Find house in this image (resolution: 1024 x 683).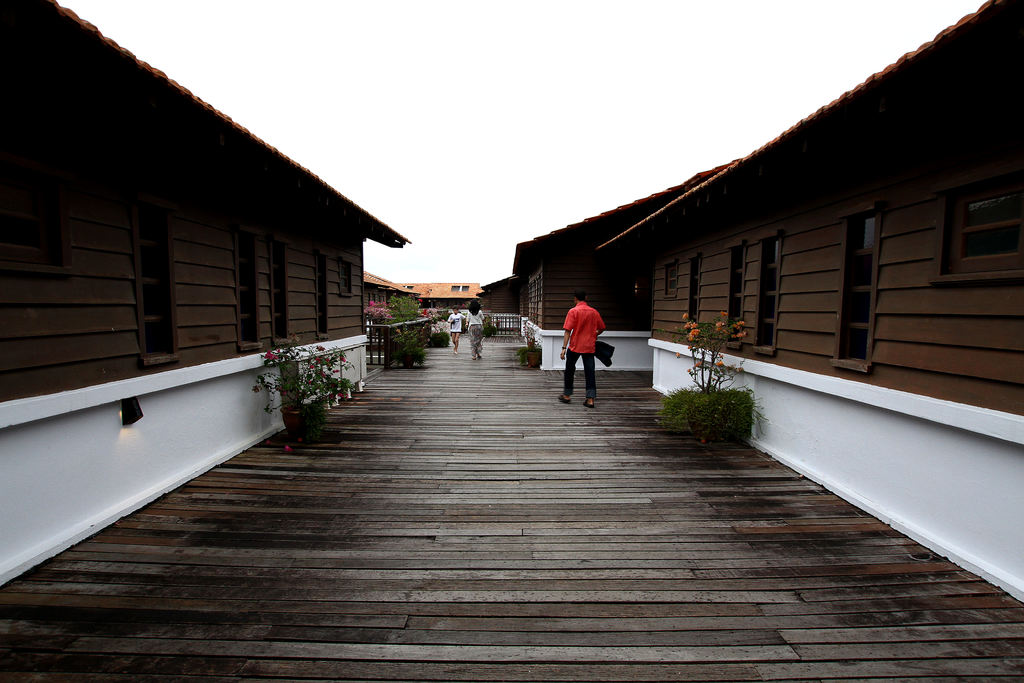
<box>0,0,410,591</box>.
